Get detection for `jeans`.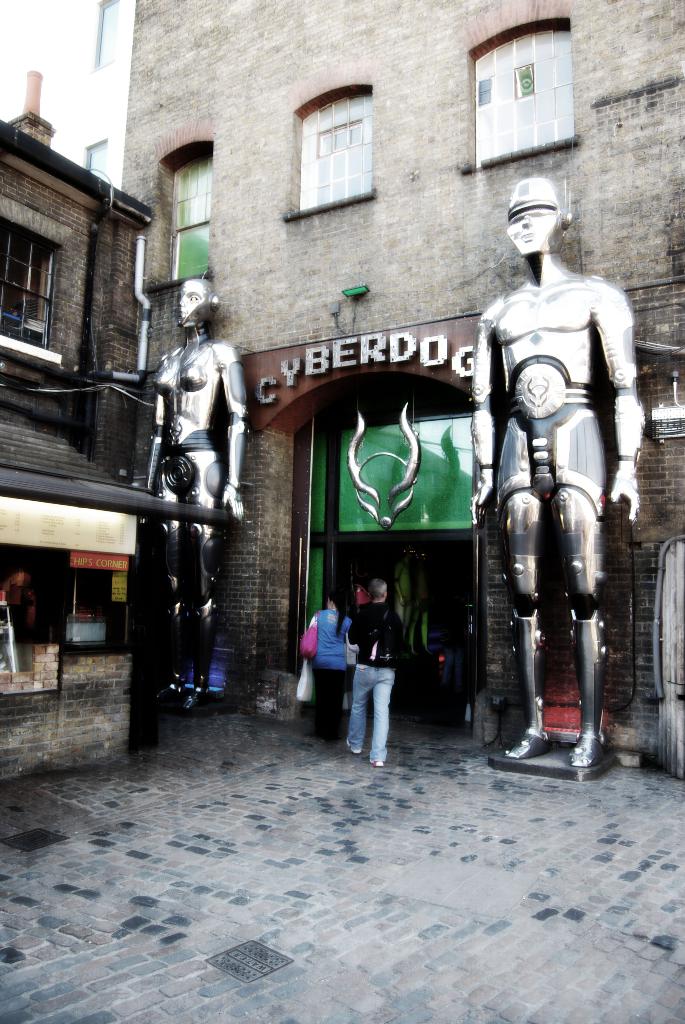
Detection: <box>301,663,347,749</box>.
